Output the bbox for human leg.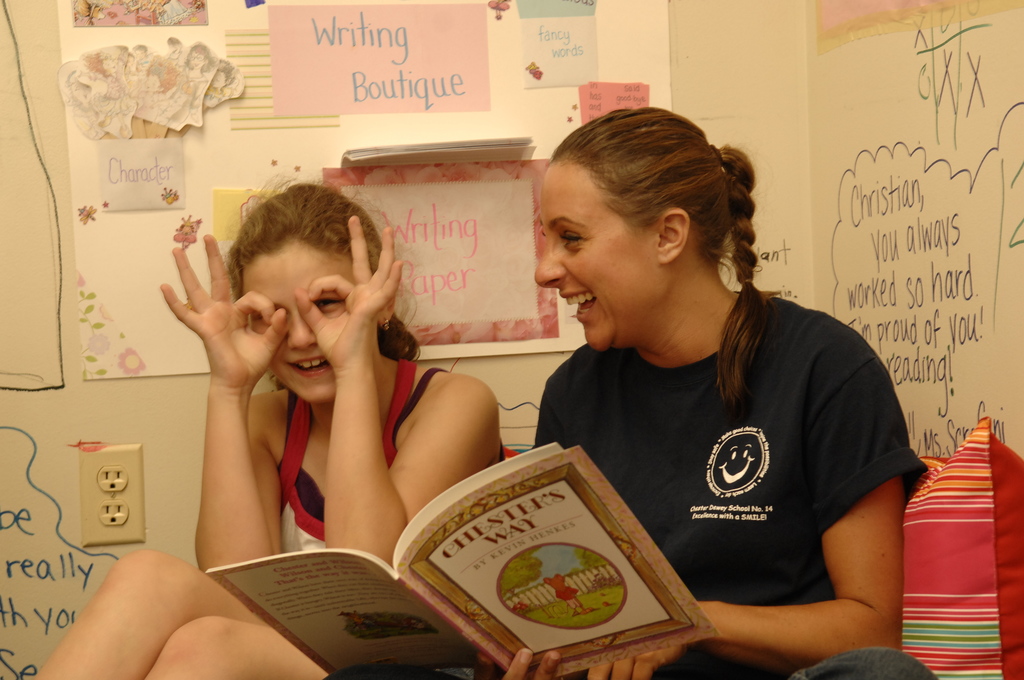
bbox(141, 619, 330, 679).
